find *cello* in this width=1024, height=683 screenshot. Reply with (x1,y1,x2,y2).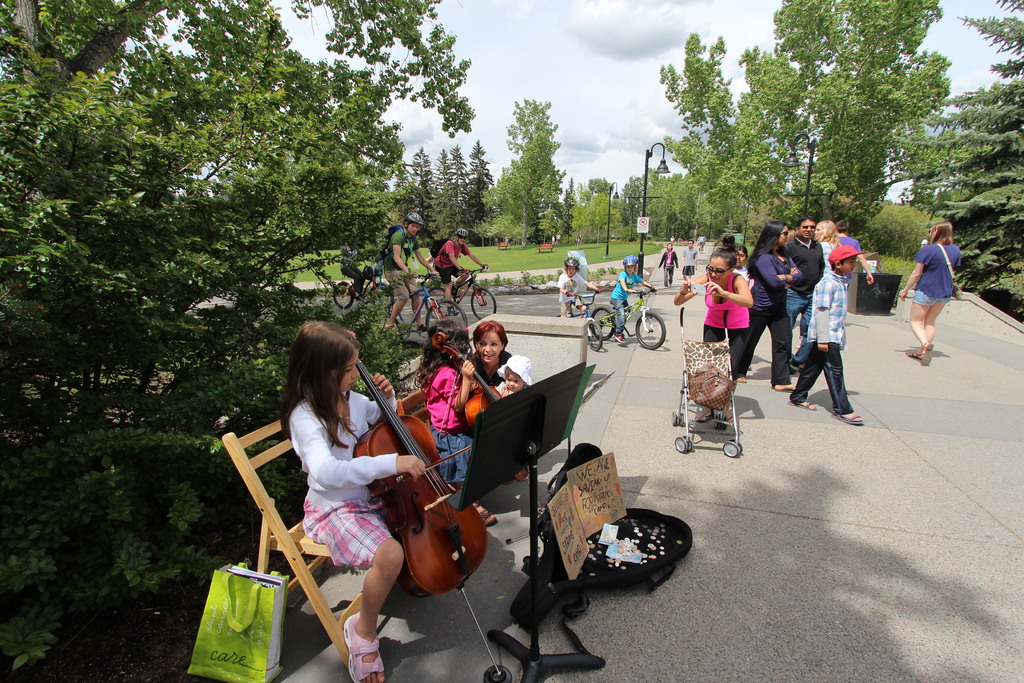
(350,331,497,607).
